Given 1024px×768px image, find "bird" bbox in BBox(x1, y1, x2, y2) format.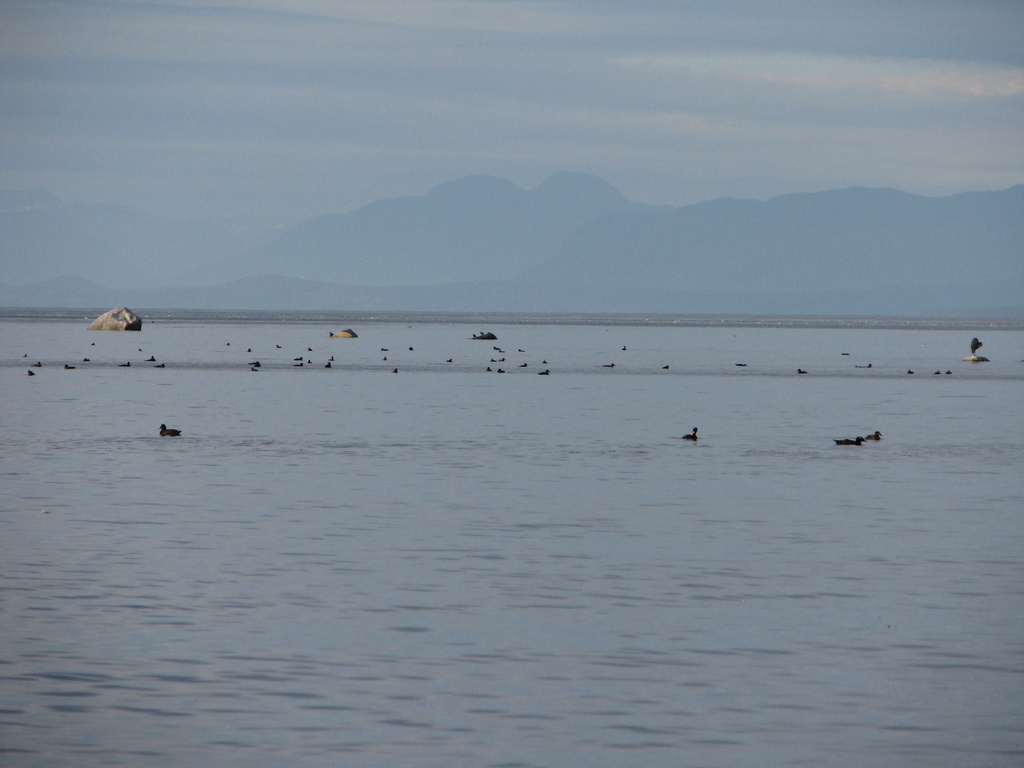
BBox(624, 345, 628, 351).
